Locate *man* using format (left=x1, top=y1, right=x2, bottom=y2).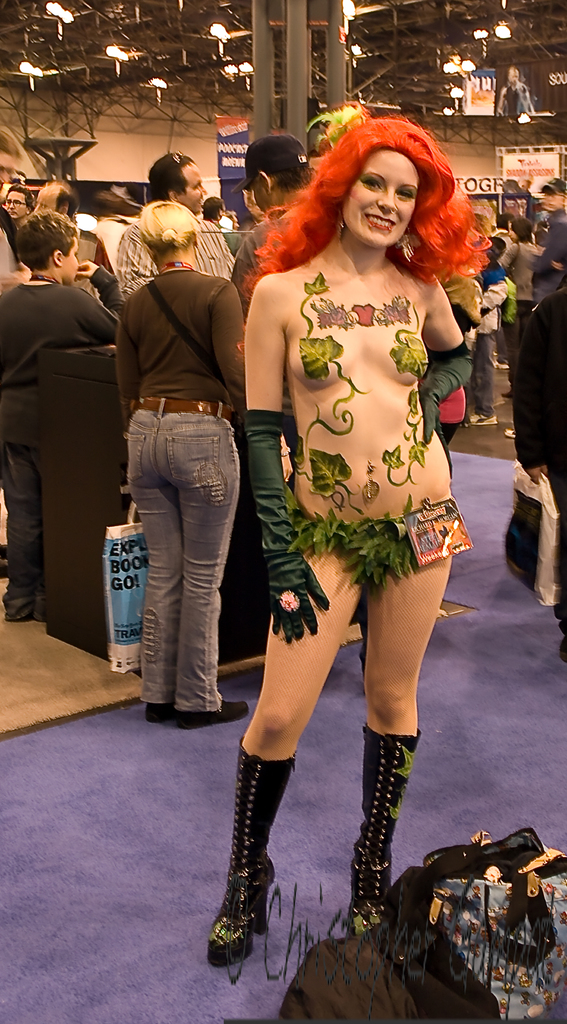
(left=0, top=122, right=26, bottom=291).
